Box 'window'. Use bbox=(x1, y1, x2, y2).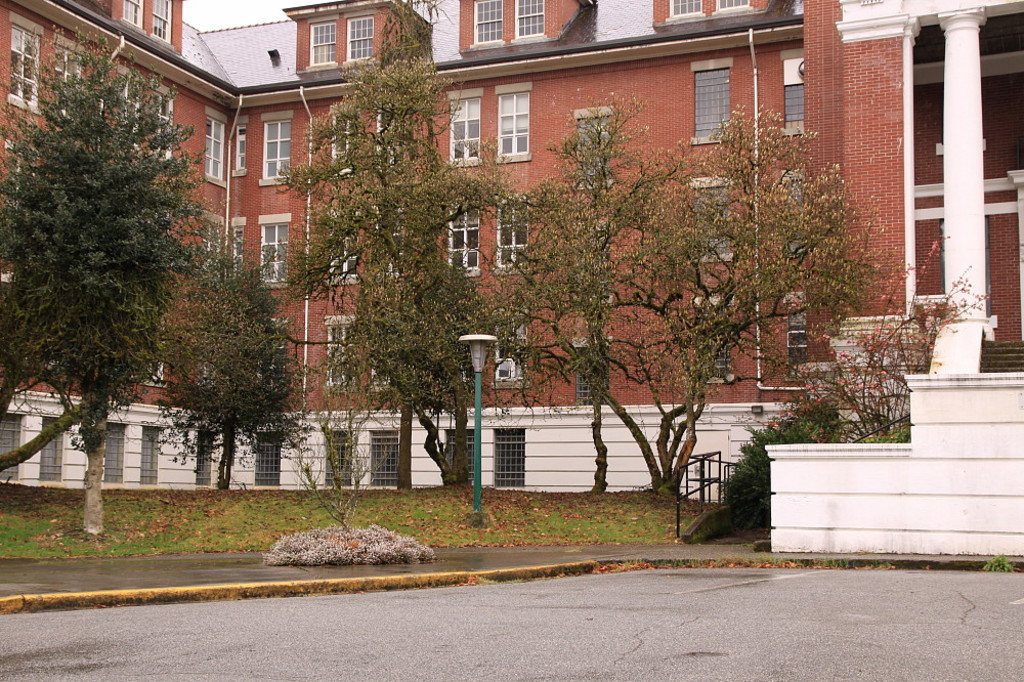
bbox=(342, 18, 374, 65).
